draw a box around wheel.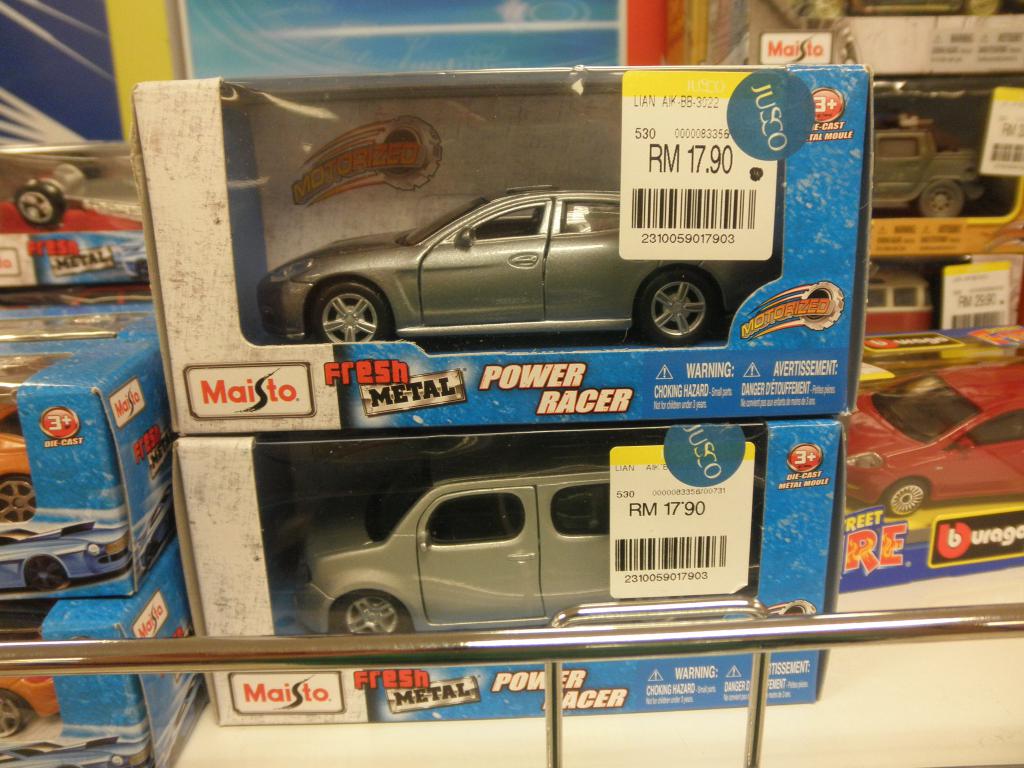
locate(324, 593, 415, 638).
